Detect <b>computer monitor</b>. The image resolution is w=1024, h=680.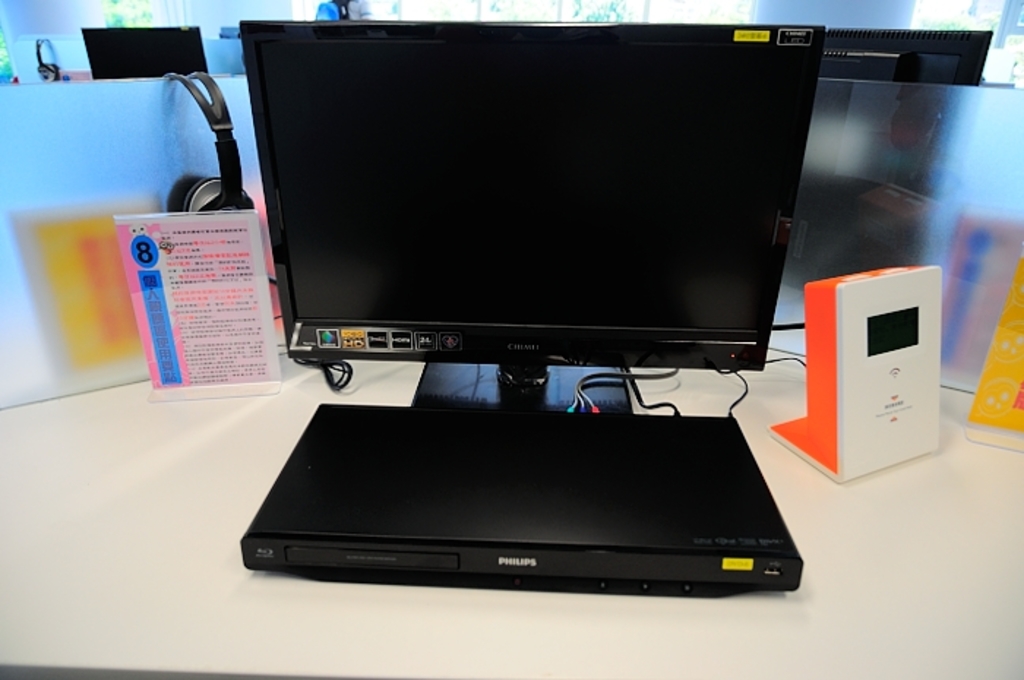
228 28 843 455.
